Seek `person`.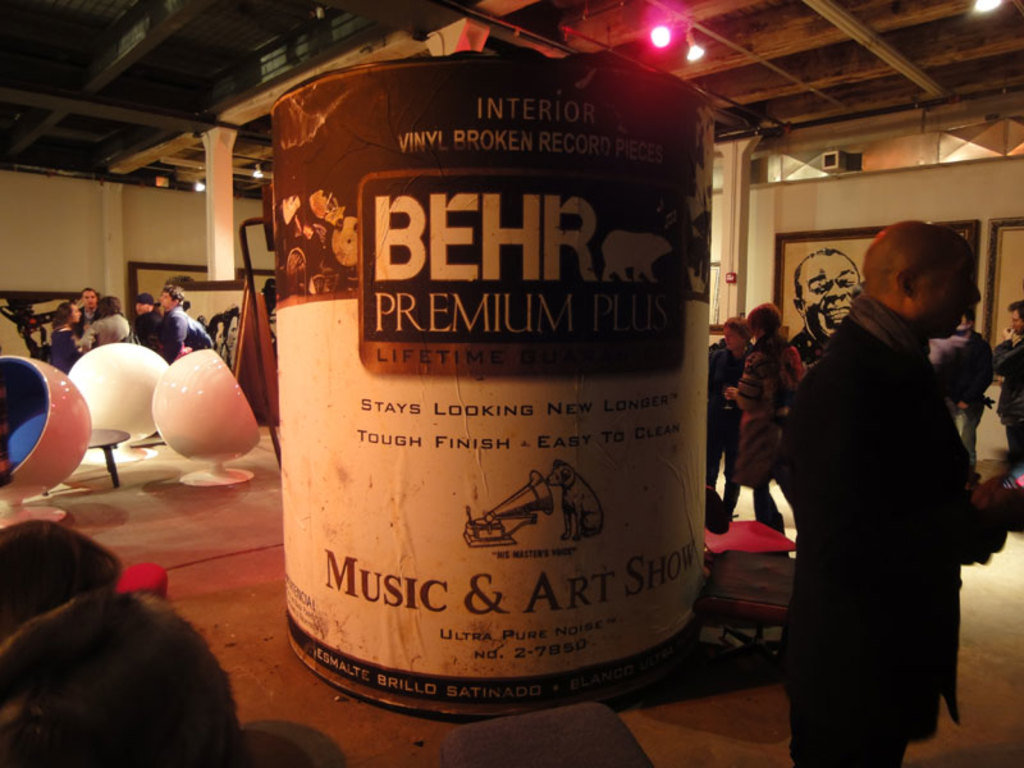
(left=726, top=296, right=800, bottom=532).
